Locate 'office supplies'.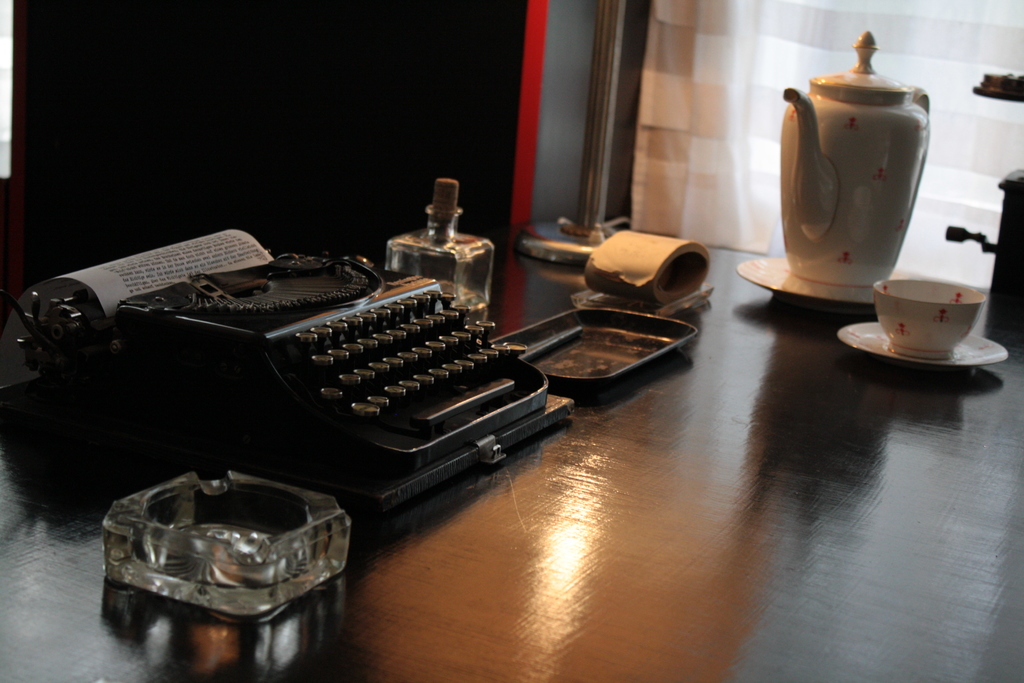
Bounding box: locate(735, 33, 936, 301).
